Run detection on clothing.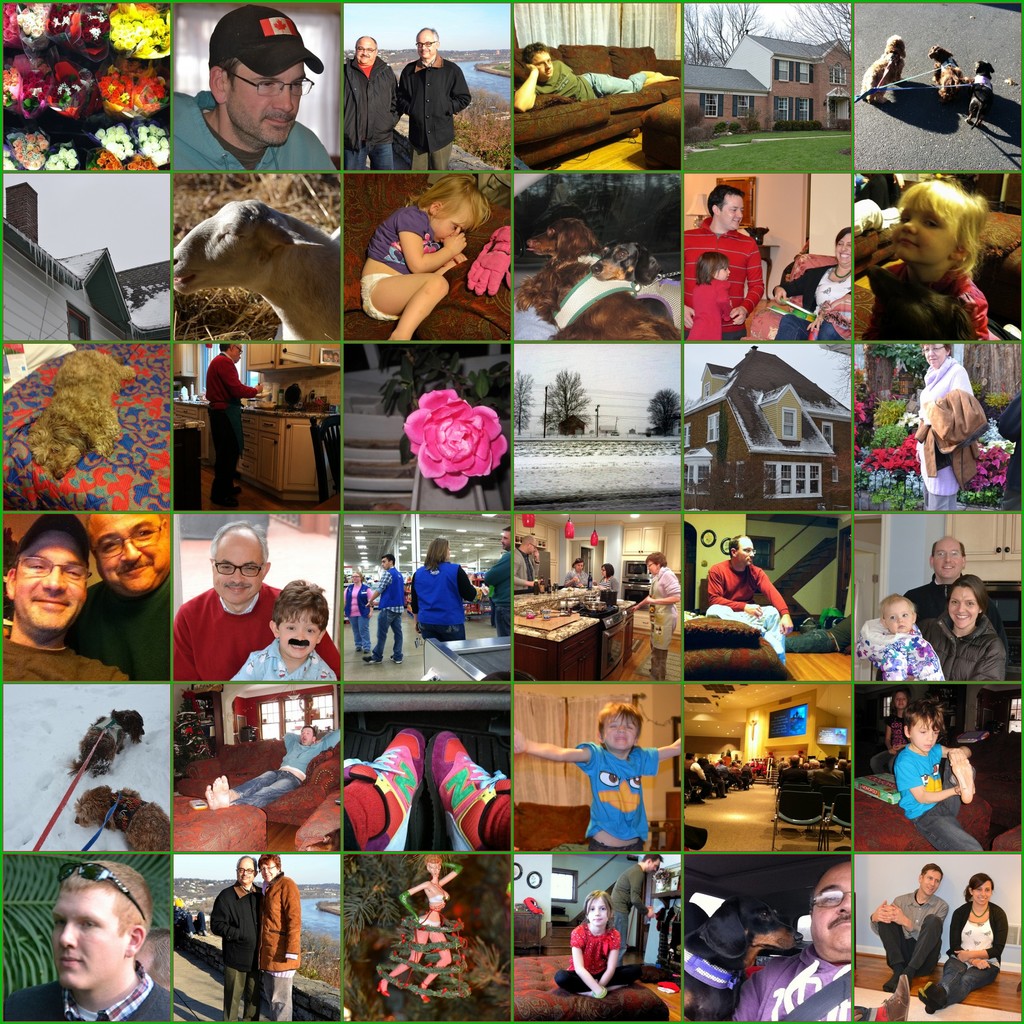
Result: 726, 952, 860, 1022.
